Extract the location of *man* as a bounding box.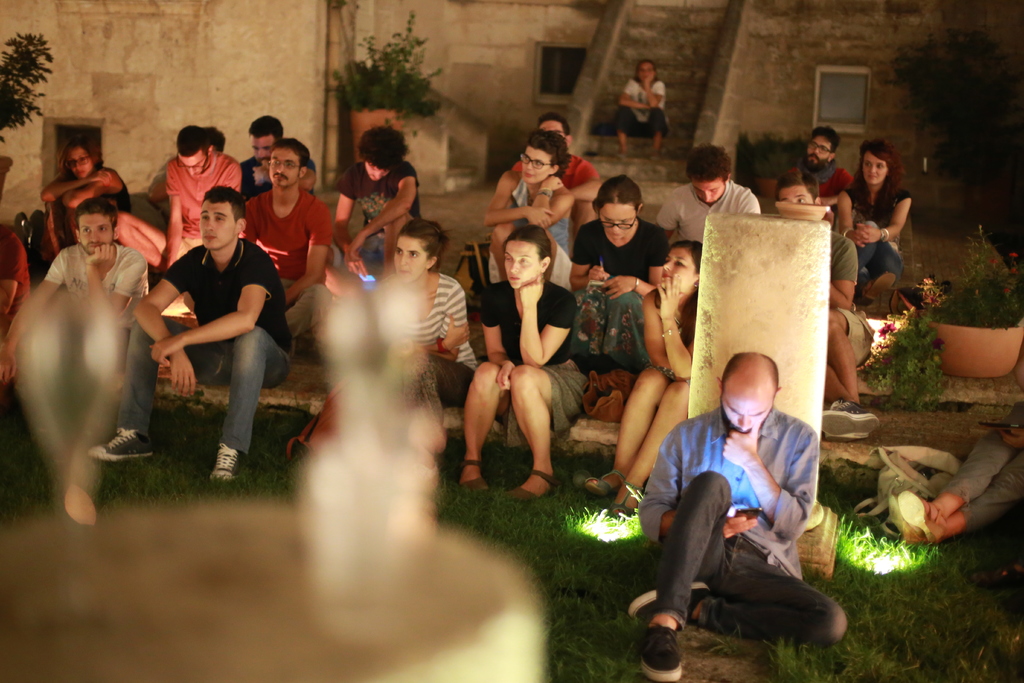
box=[114, 130, 247, 277].
